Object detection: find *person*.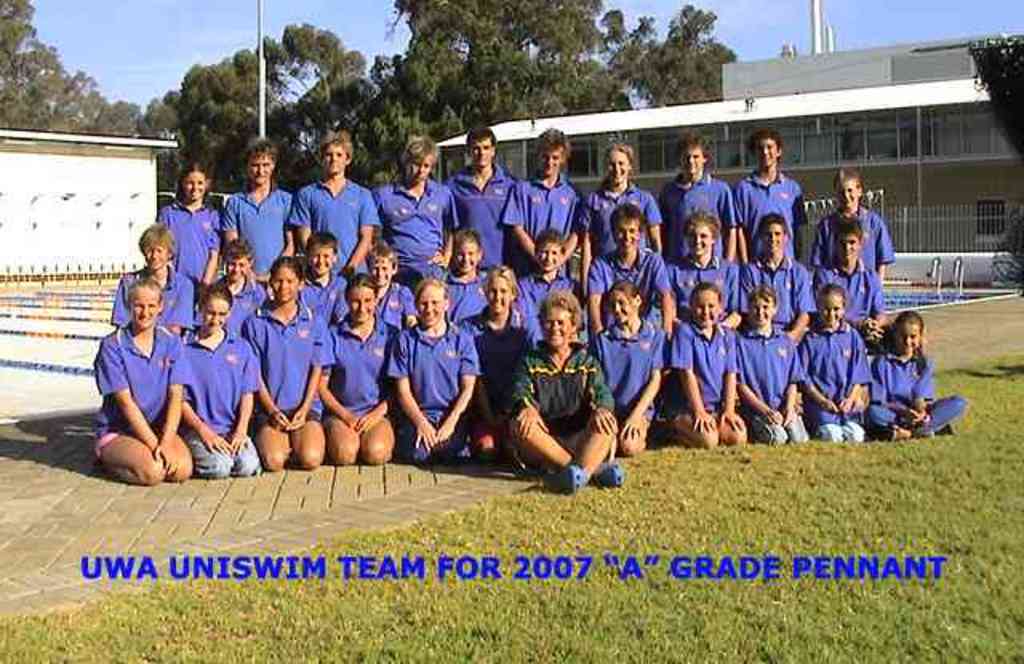
locate(733, 125, 808, 259).
